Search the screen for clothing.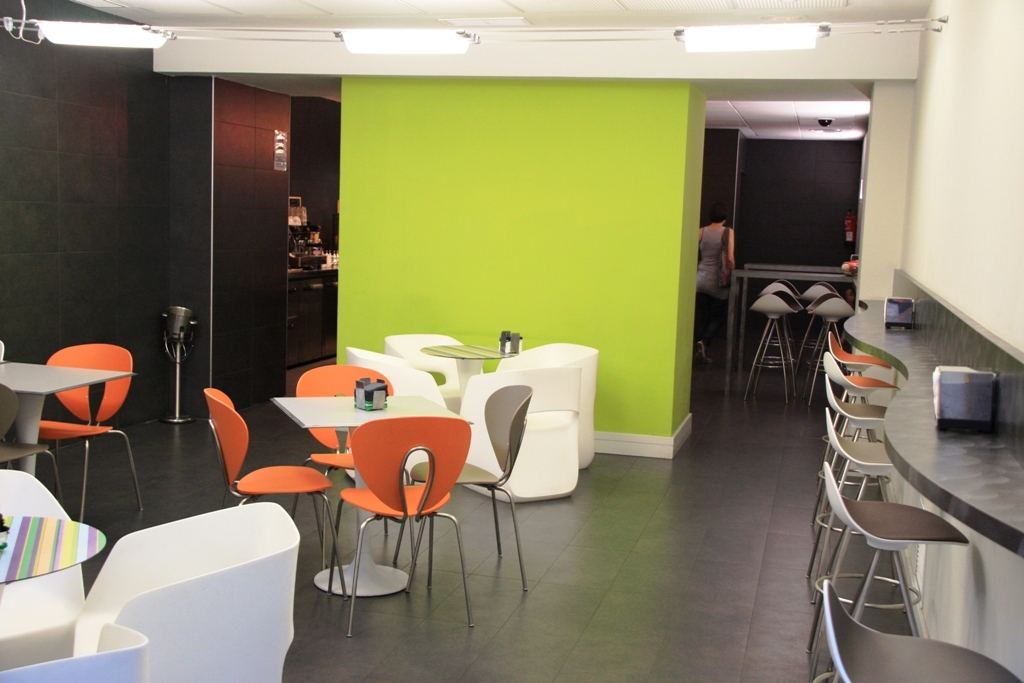
Found at select_region(695, 224, 729, 337).
